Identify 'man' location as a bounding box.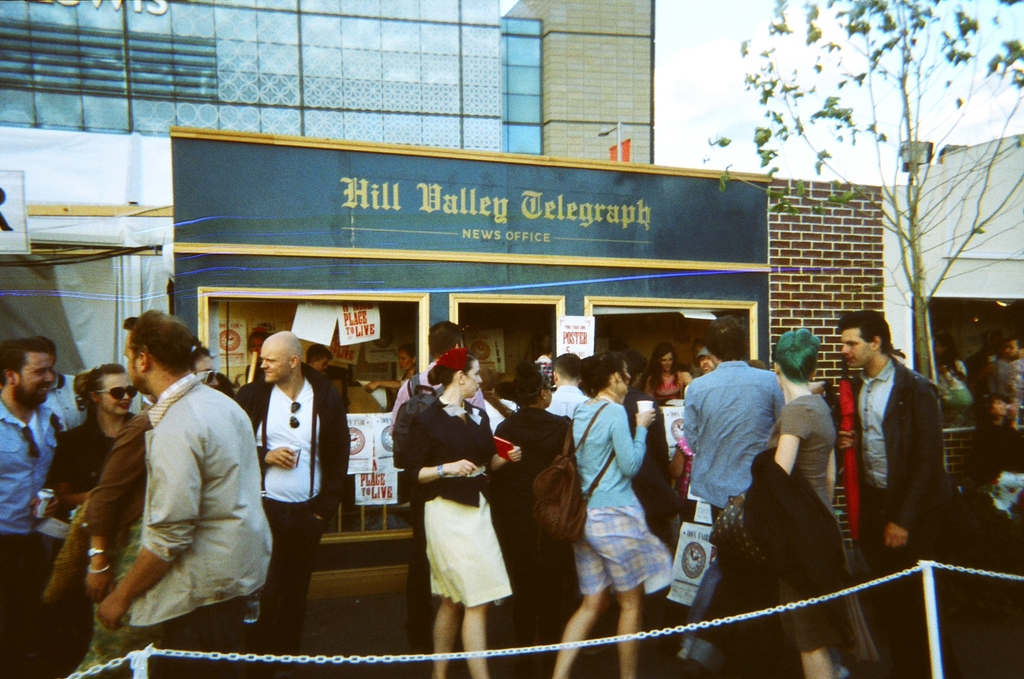
BBox(232, 332, 352, 649).
